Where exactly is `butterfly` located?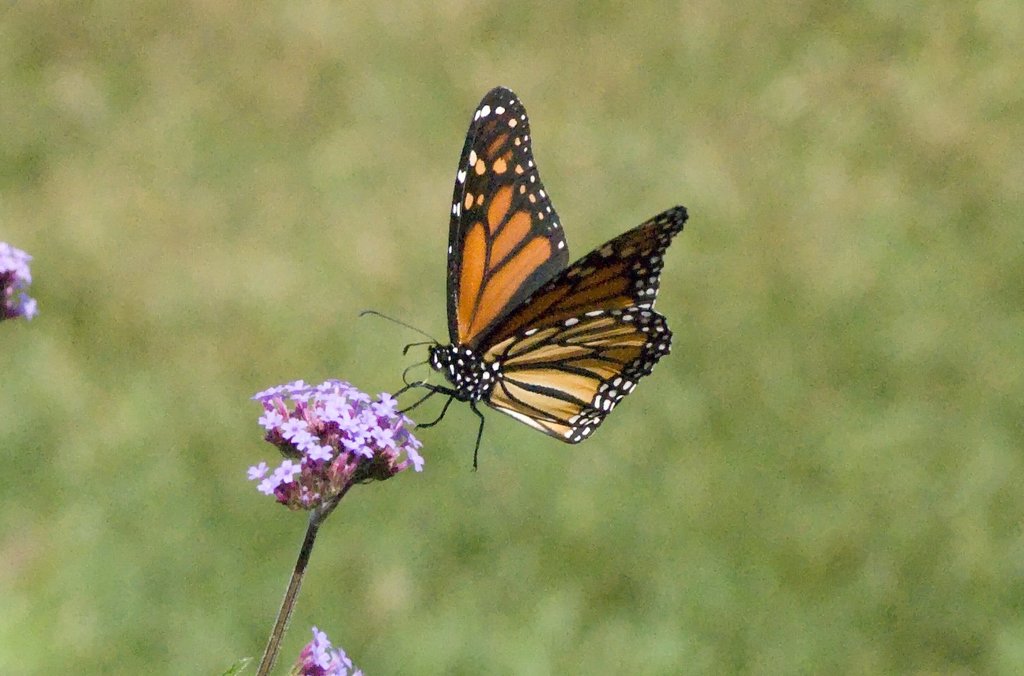
Its bounding box is bbox(360, 85, 689, 469).
